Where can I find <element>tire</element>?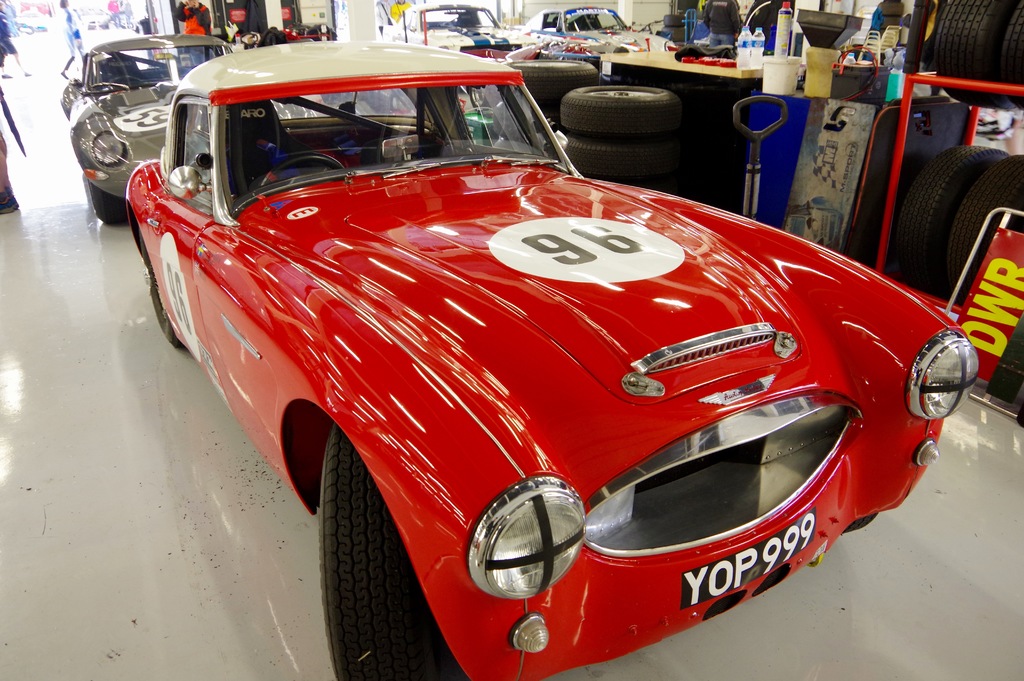
You can find it at detection(894, 143, 1010, 294).
